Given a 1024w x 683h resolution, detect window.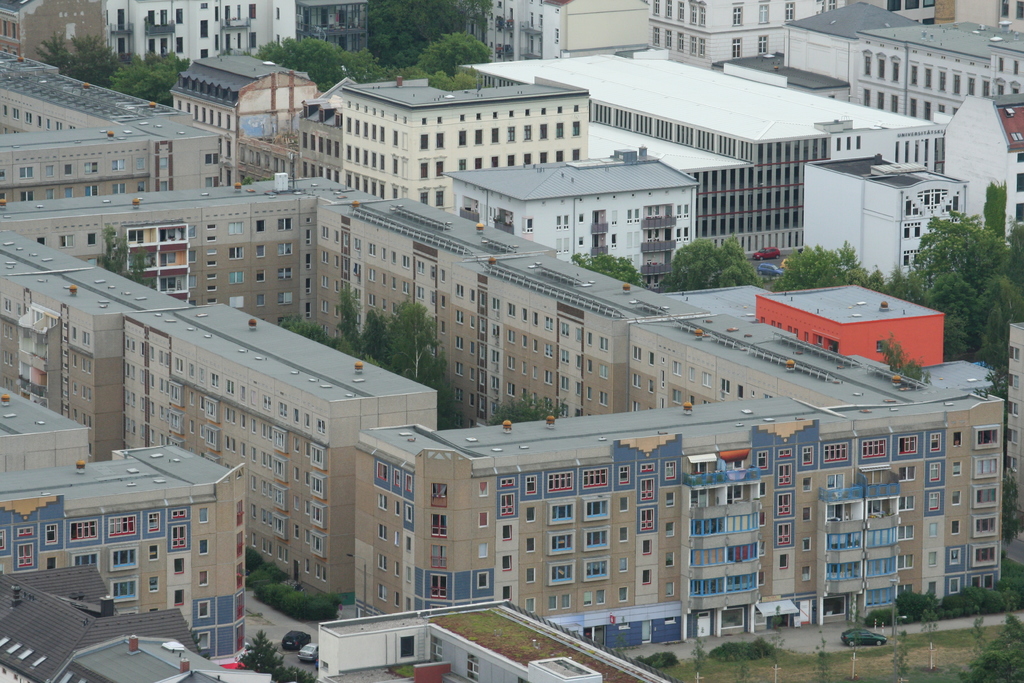
[x1=502, y1=583, x2=511, y2=598].
